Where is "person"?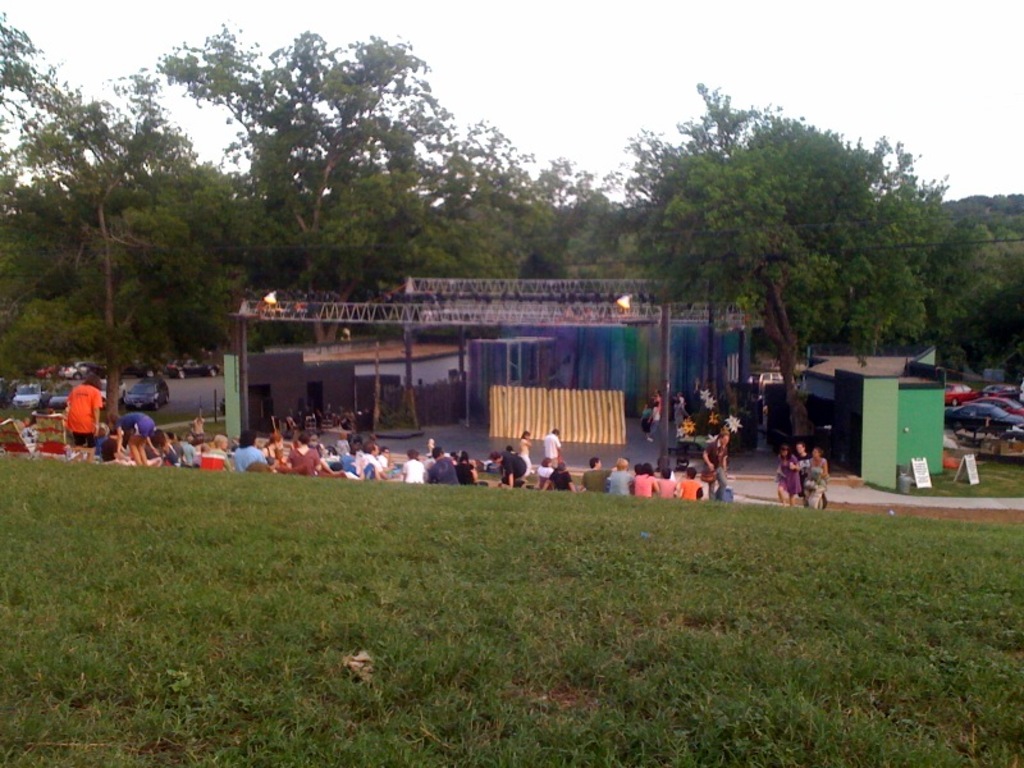
BBox(504, 445, 518, 460).
